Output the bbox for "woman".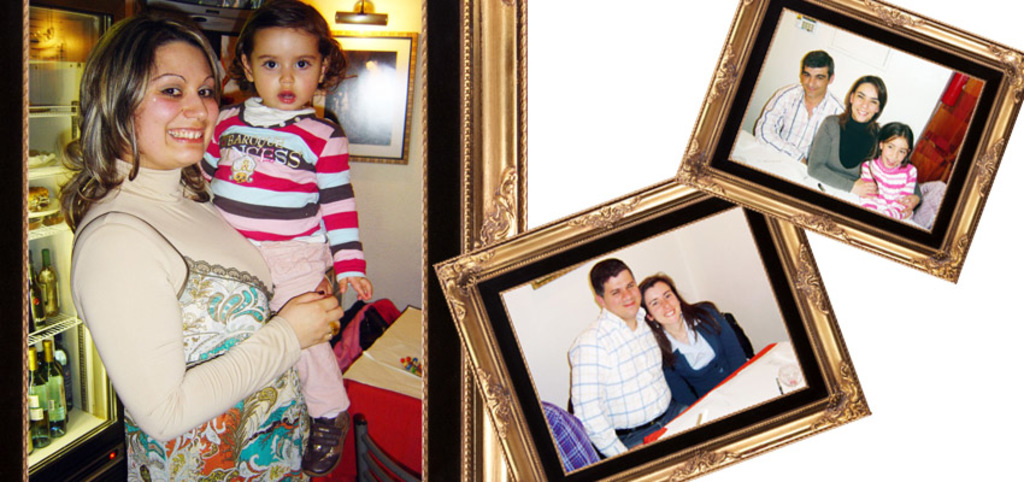
pyautogui.locateOnScreen(806, 75, 922, 212).
